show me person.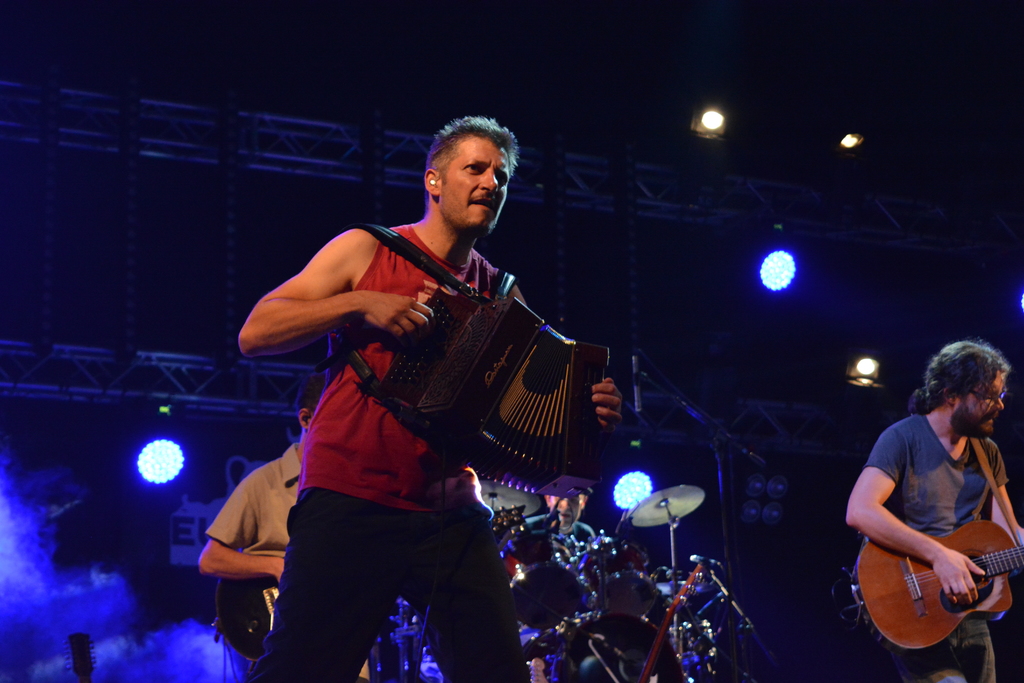
person is here: [844,342,1023,682].
